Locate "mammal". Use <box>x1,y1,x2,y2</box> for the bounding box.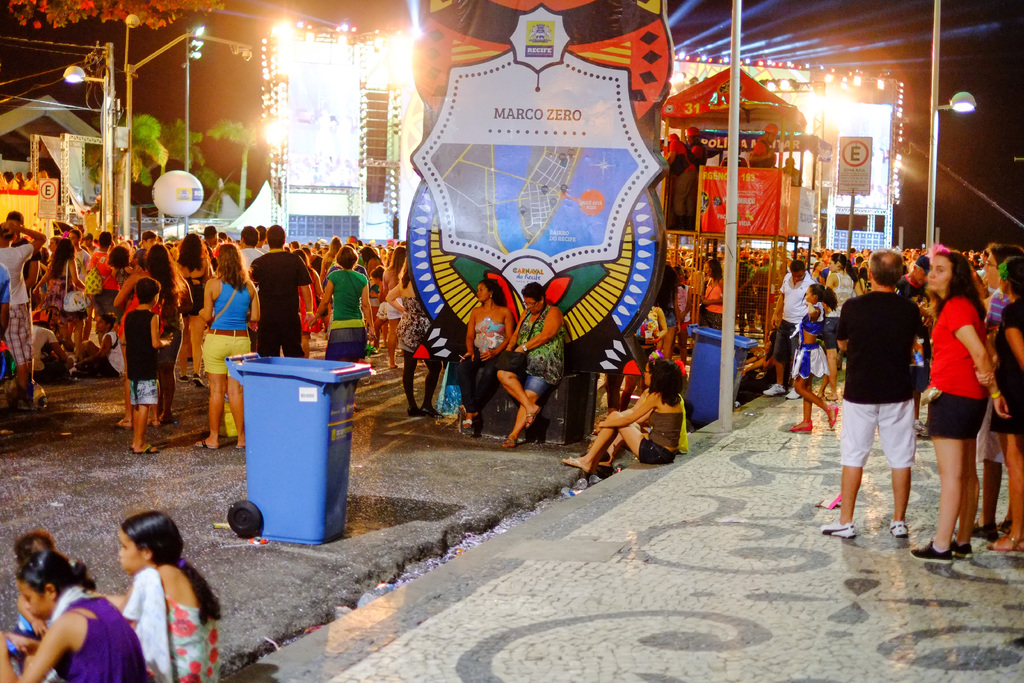
<box>991,236,1023,551</box>.
